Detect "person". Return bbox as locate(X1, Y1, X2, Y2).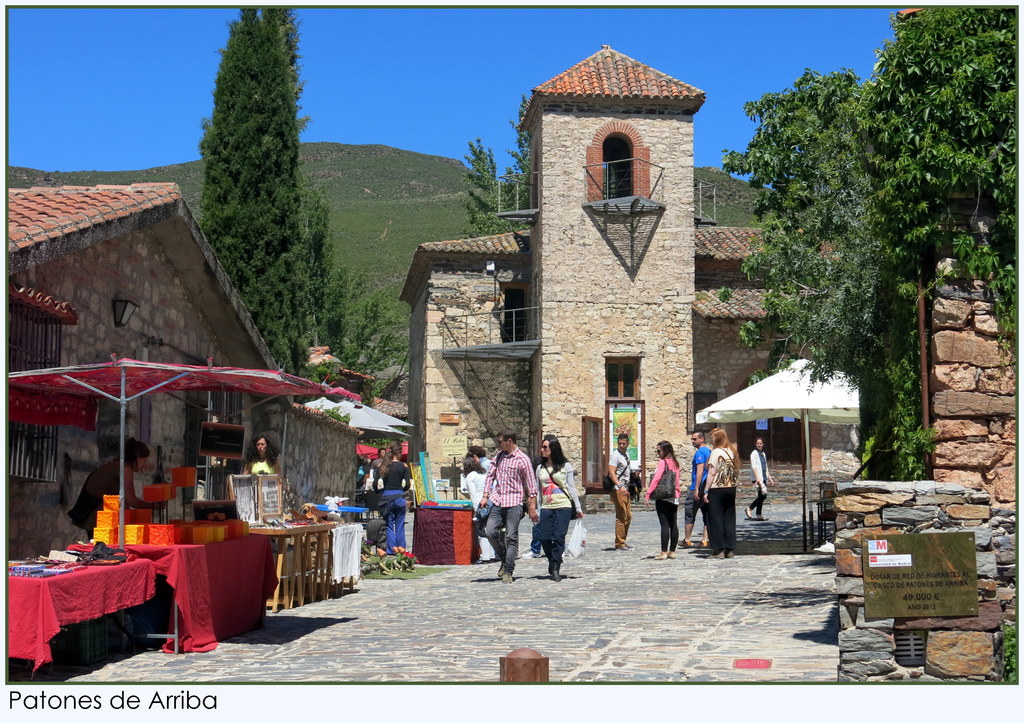
locate(749, 440, 774, 519).
